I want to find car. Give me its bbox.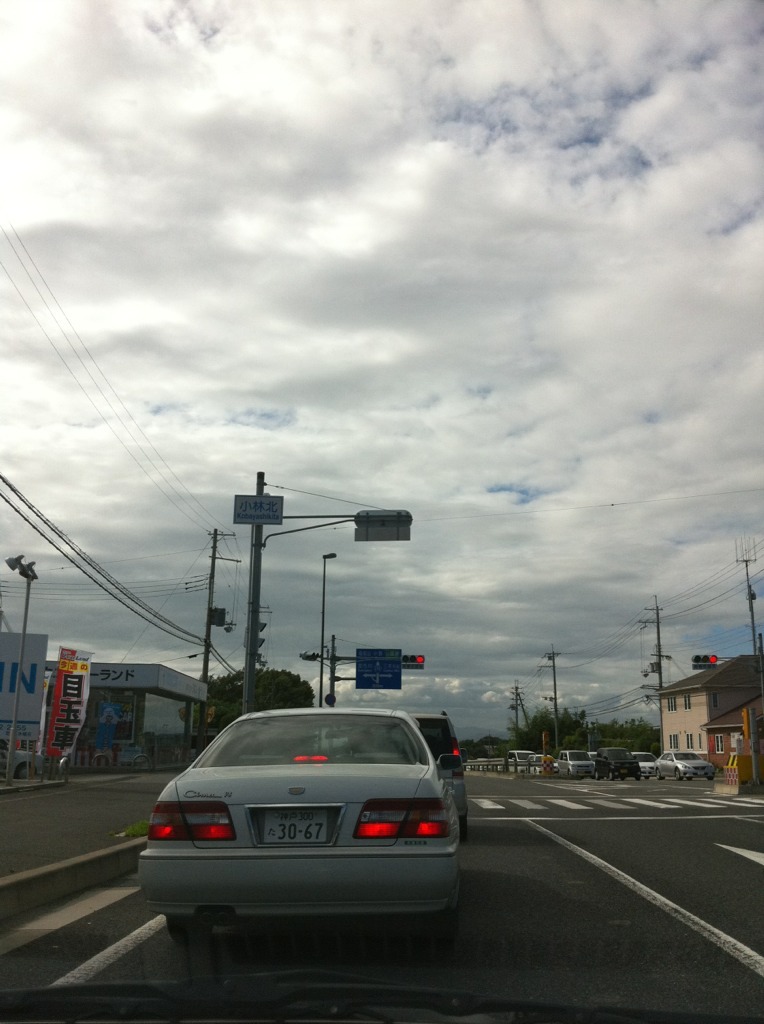
356,708,477,841.
